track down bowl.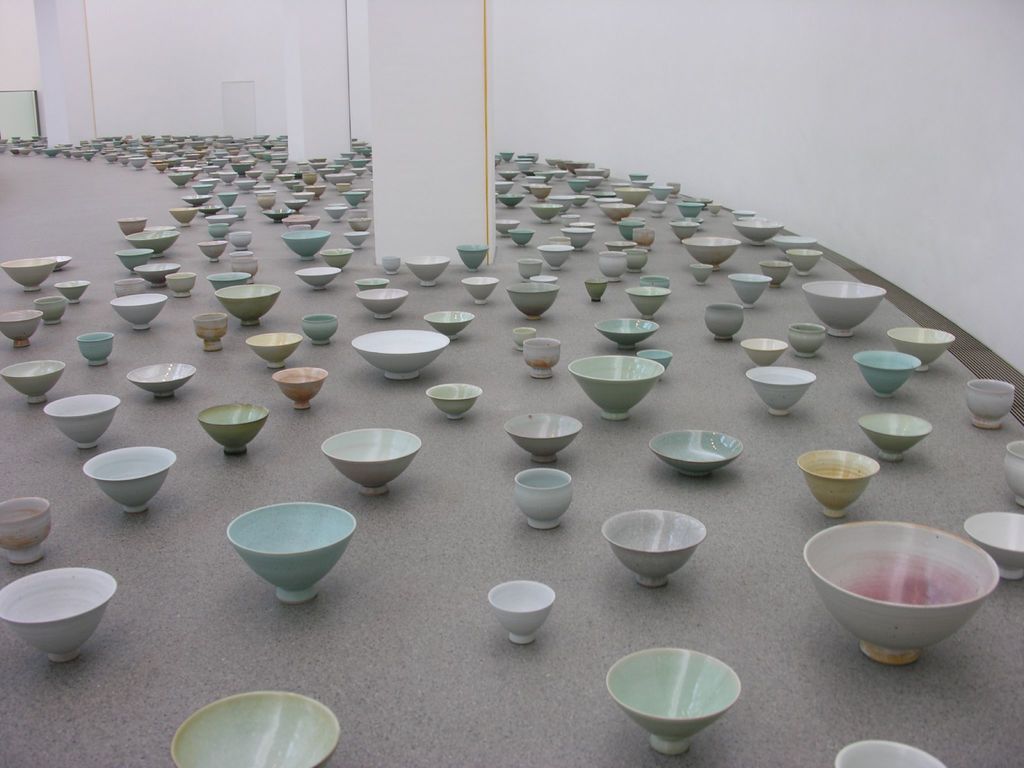
Tracked to crop(214, 285, 280, 326).
